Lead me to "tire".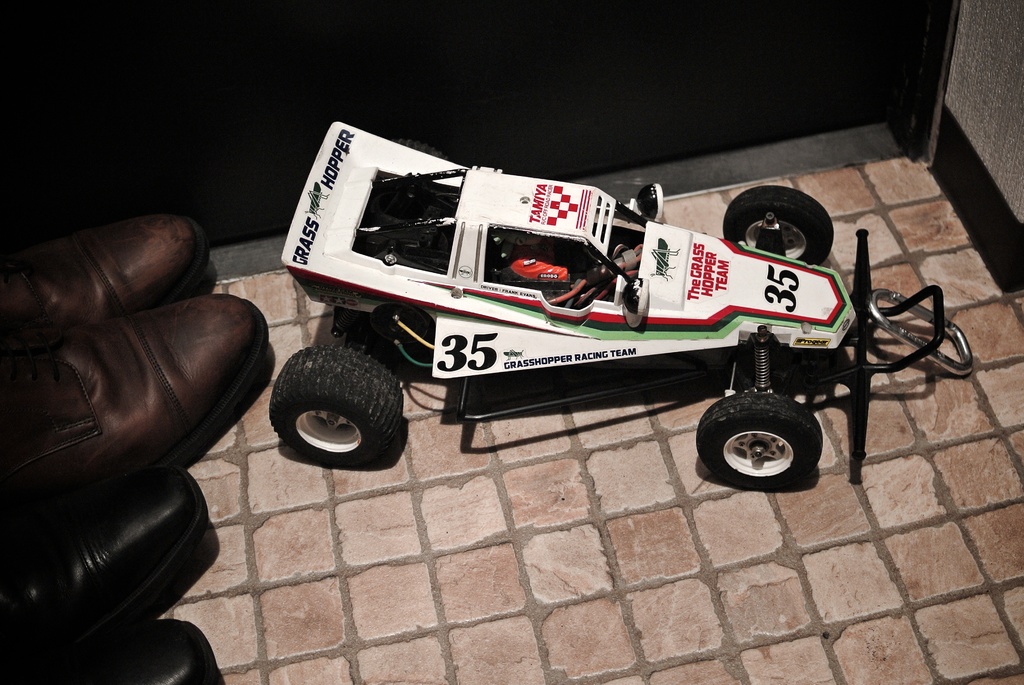
Lead to [274, 347, 403, 459].
